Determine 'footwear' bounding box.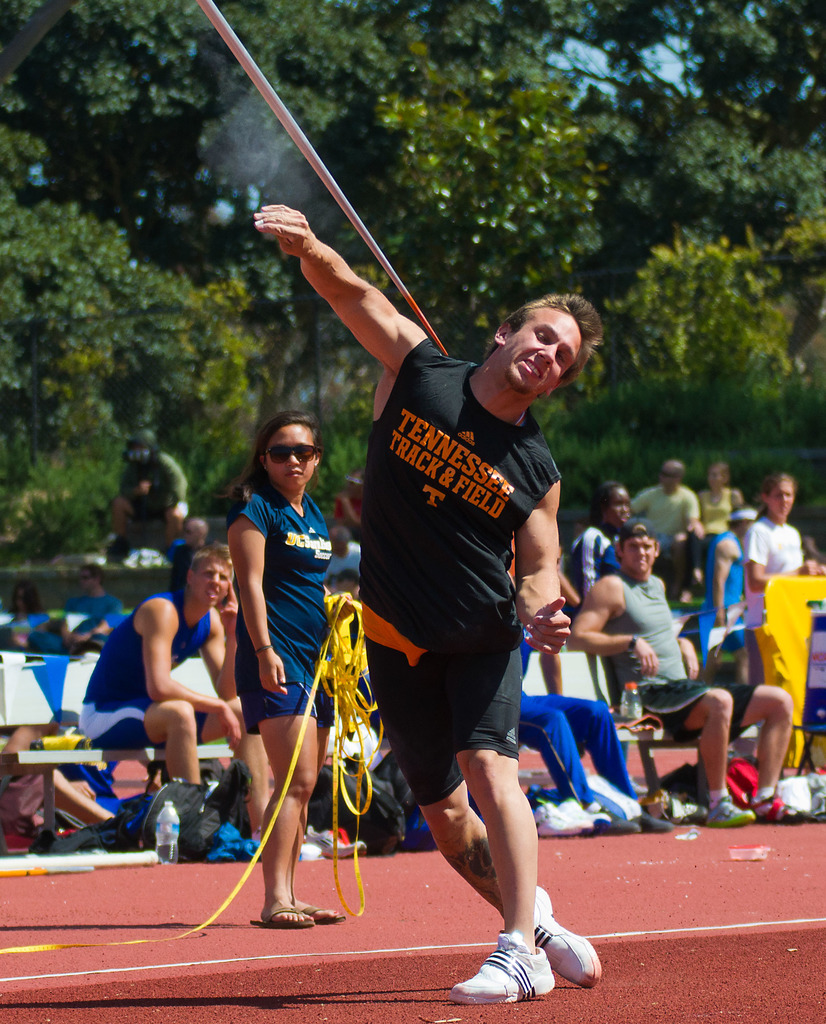
Determined: (642,793,709,819).
